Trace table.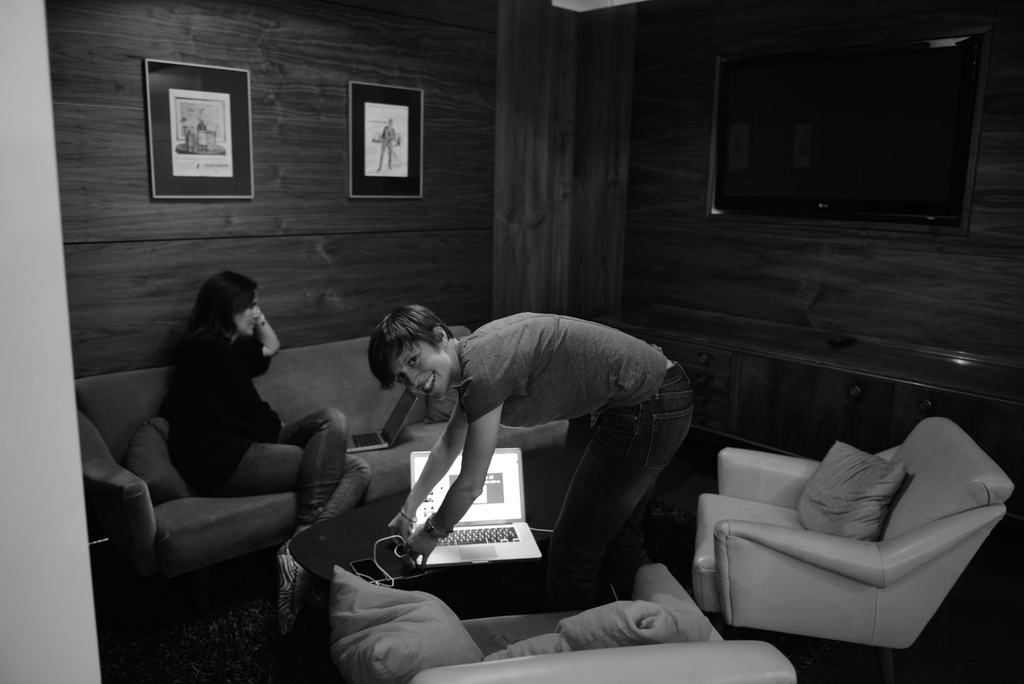
Traced to (x1=288, y1=448, x2=591, y2=653).
